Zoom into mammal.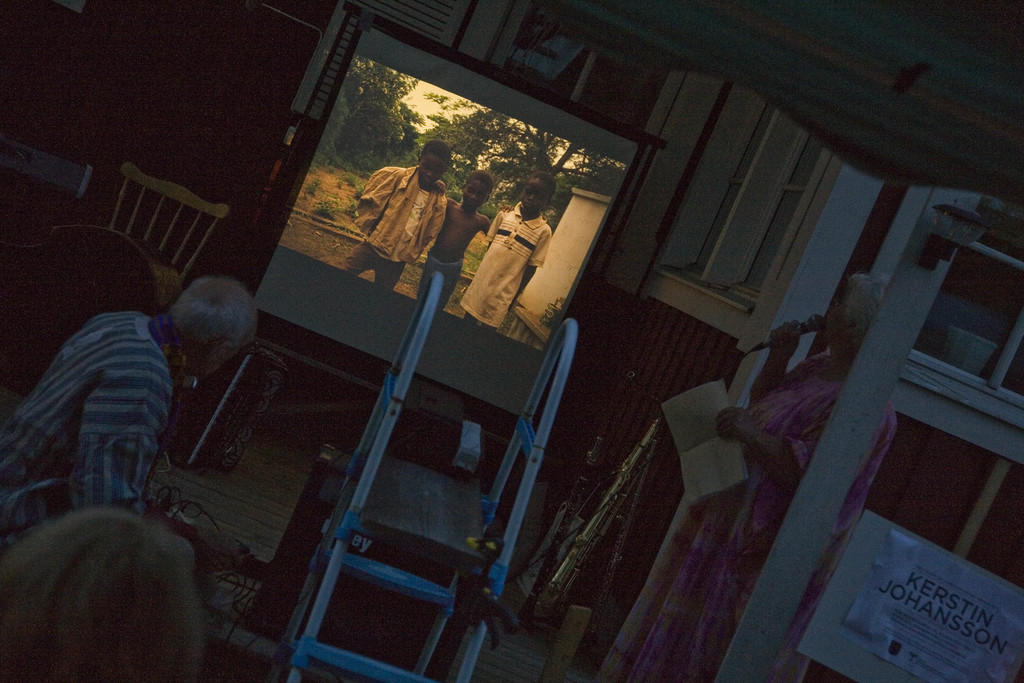
Zoom target: bbox=(343, 138, 447, 292).
